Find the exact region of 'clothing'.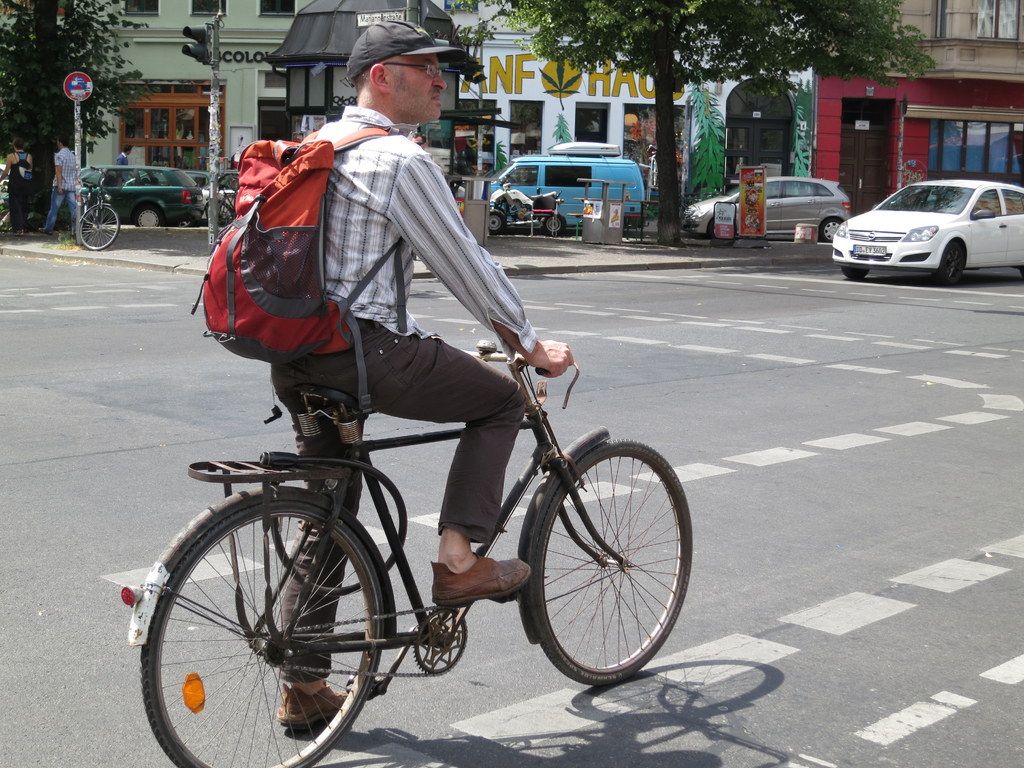
Exact region: {"x1": 45, "y1": 145, "x2": 83, "y2": 233}.
